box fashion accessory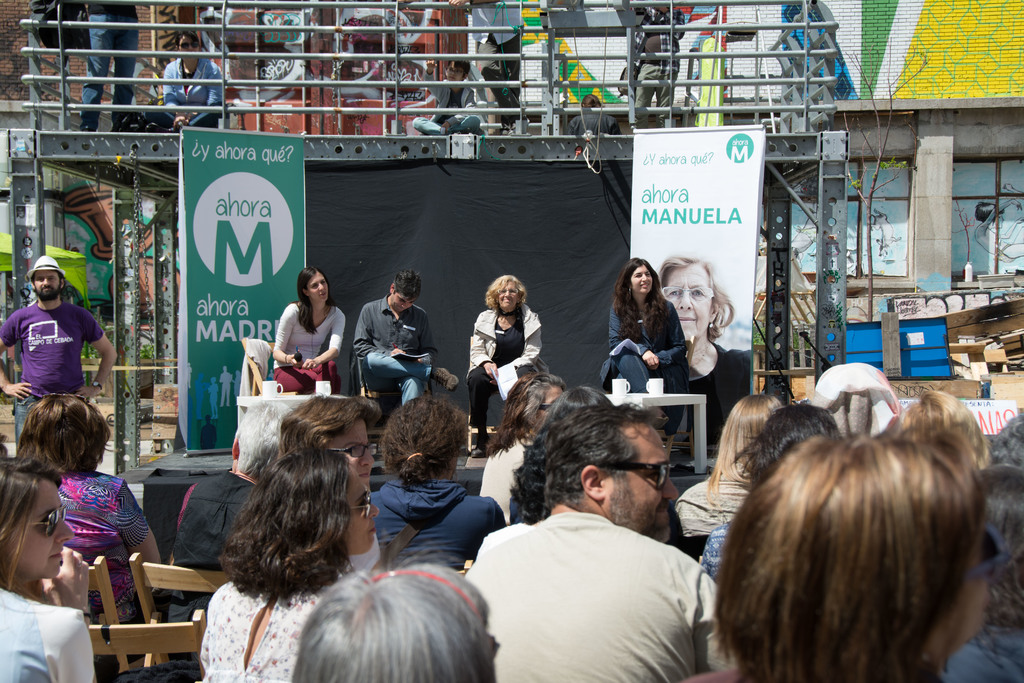
(x1=19, y1=504, x2=66, y2=536)
